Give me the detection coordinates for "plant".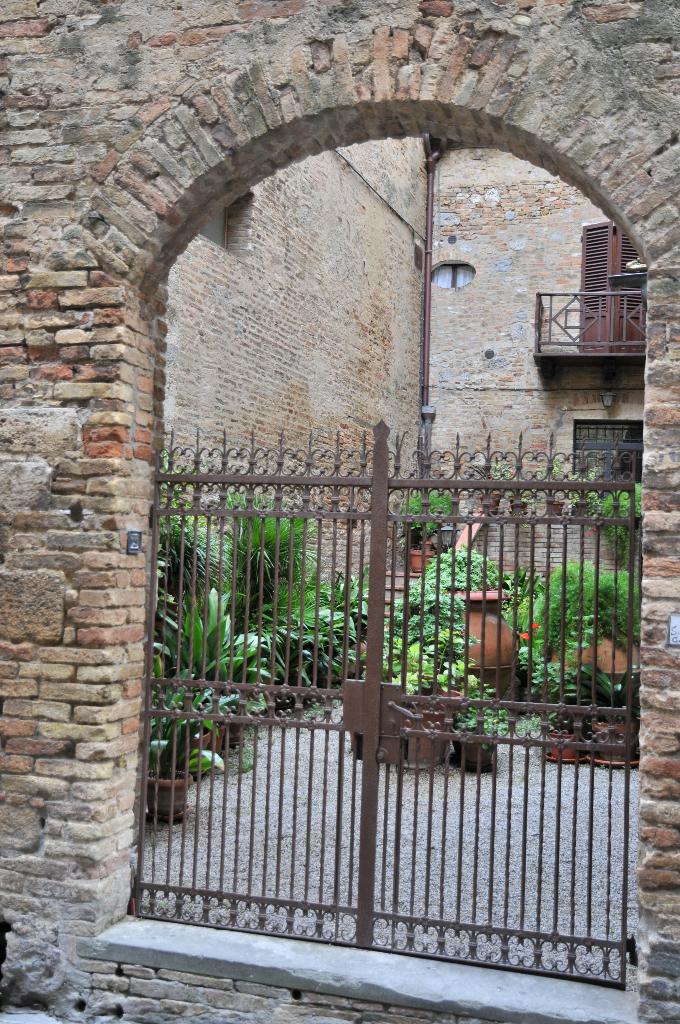
bbox=[163, 469, 263, 688].
